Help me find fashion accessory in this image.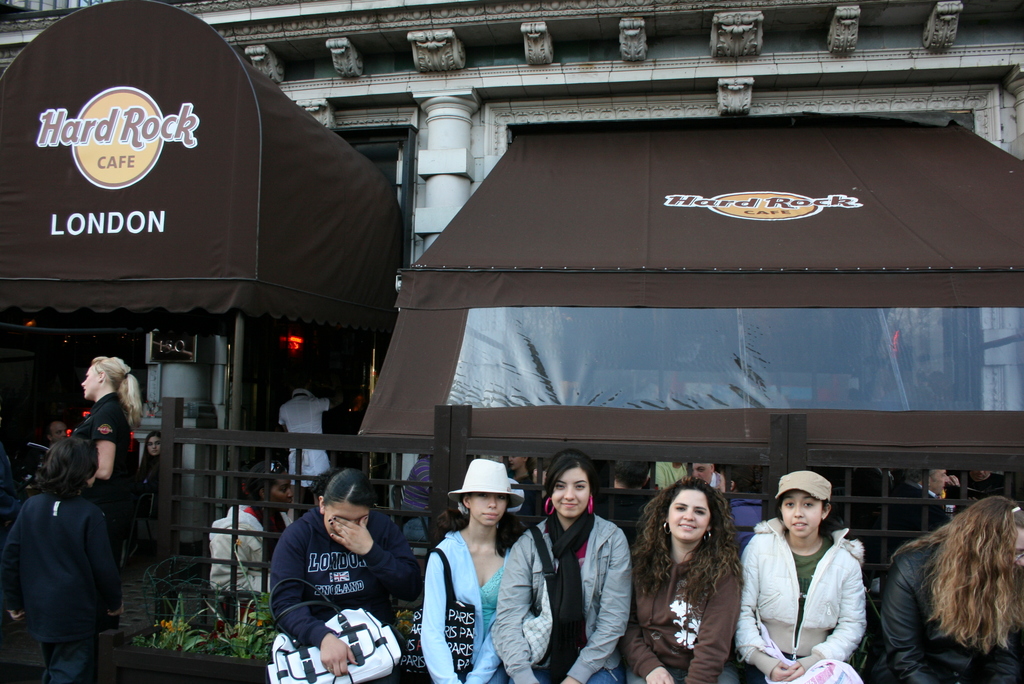
Found it: 244/508/261/520.
